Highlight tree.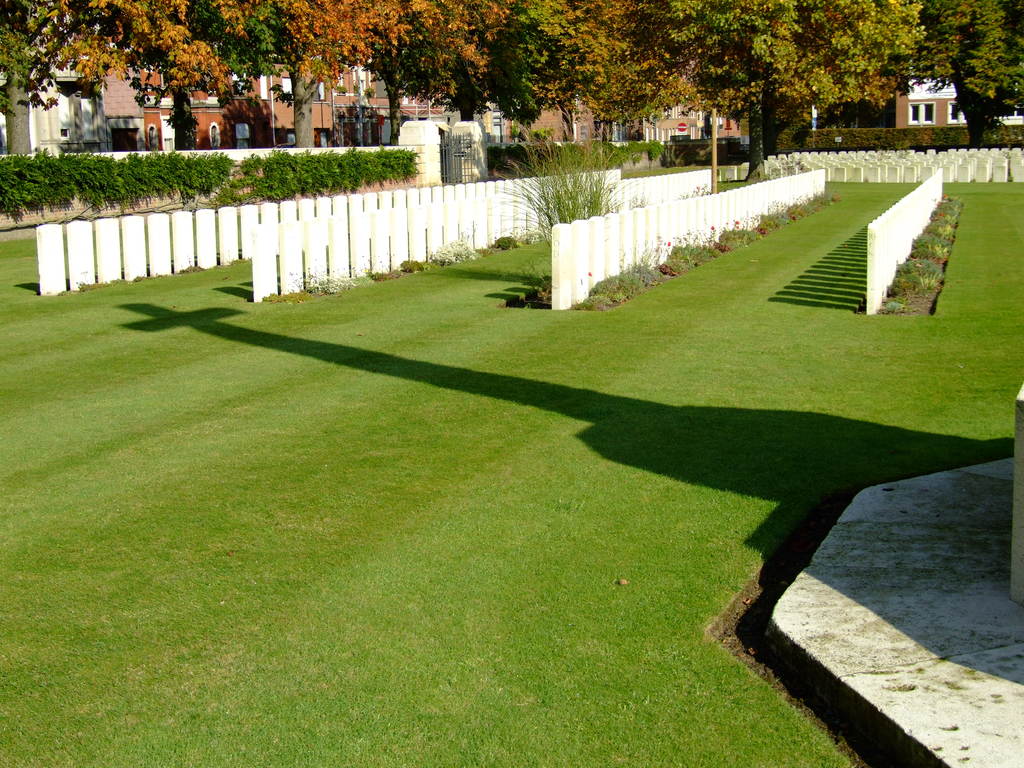
Highlighted region: [left=0, top=0, right=121, bottom=156].
